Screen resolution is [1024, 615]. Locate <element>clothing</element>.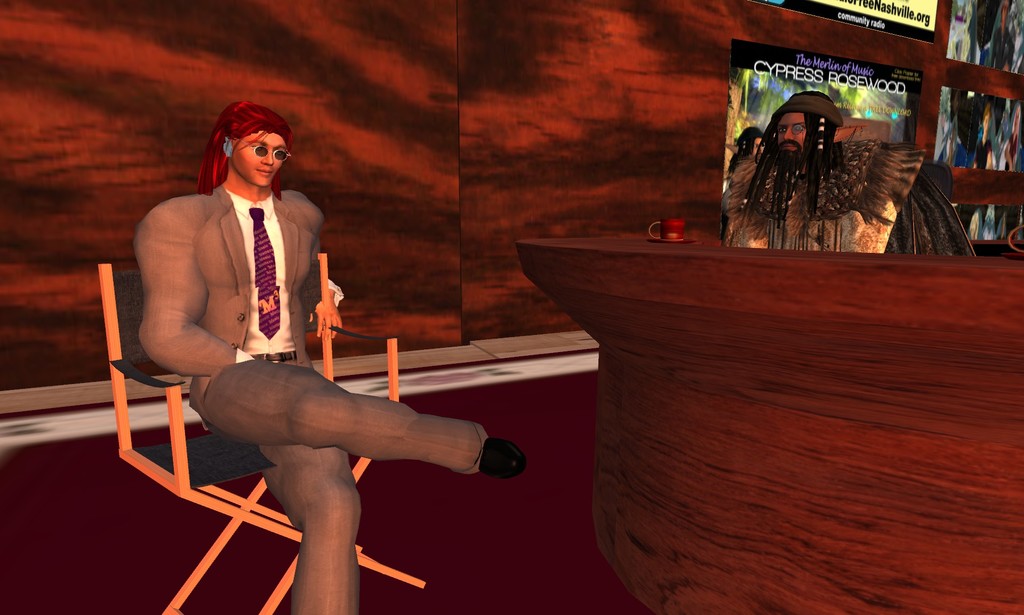
bbox=[726, 139, 972, 255].
